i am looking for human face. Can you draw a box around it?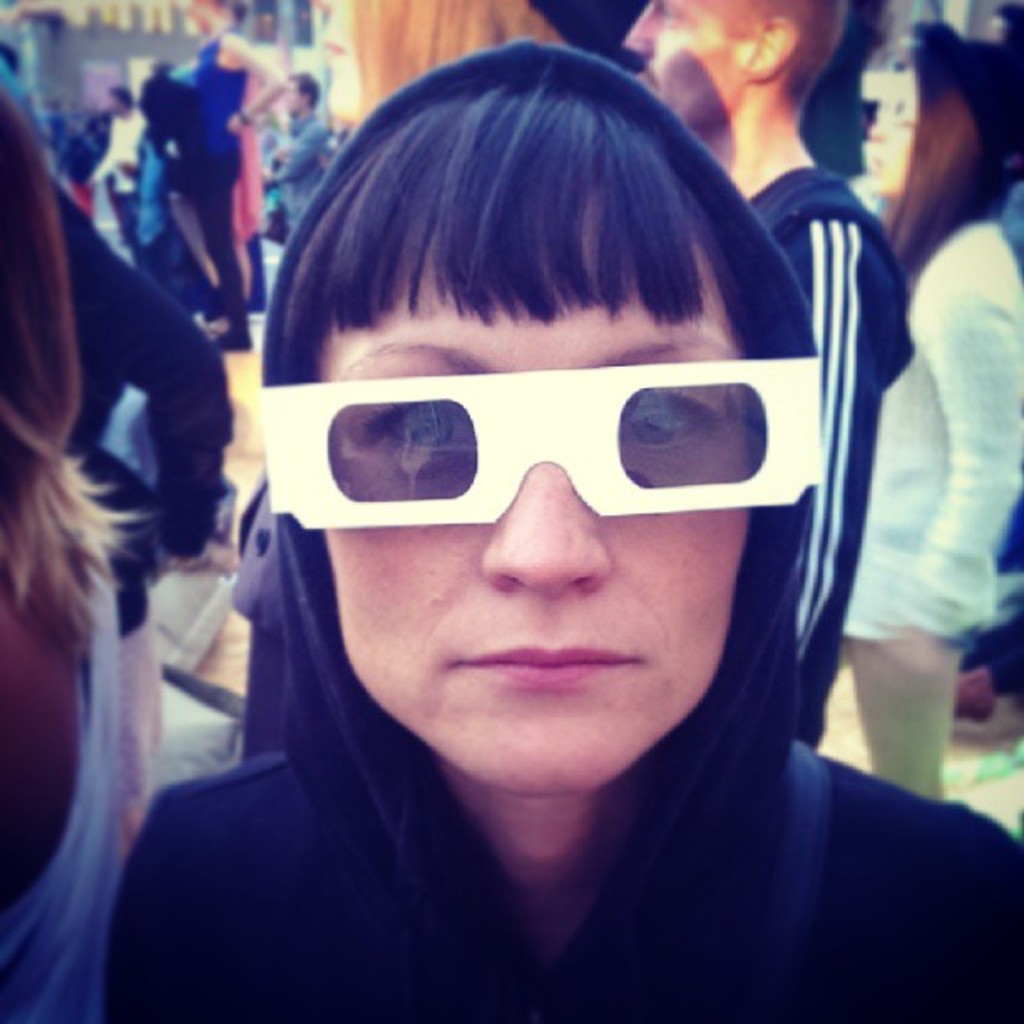
Sure, the bounding box is <region>626, 2, 758, 134</region>.
